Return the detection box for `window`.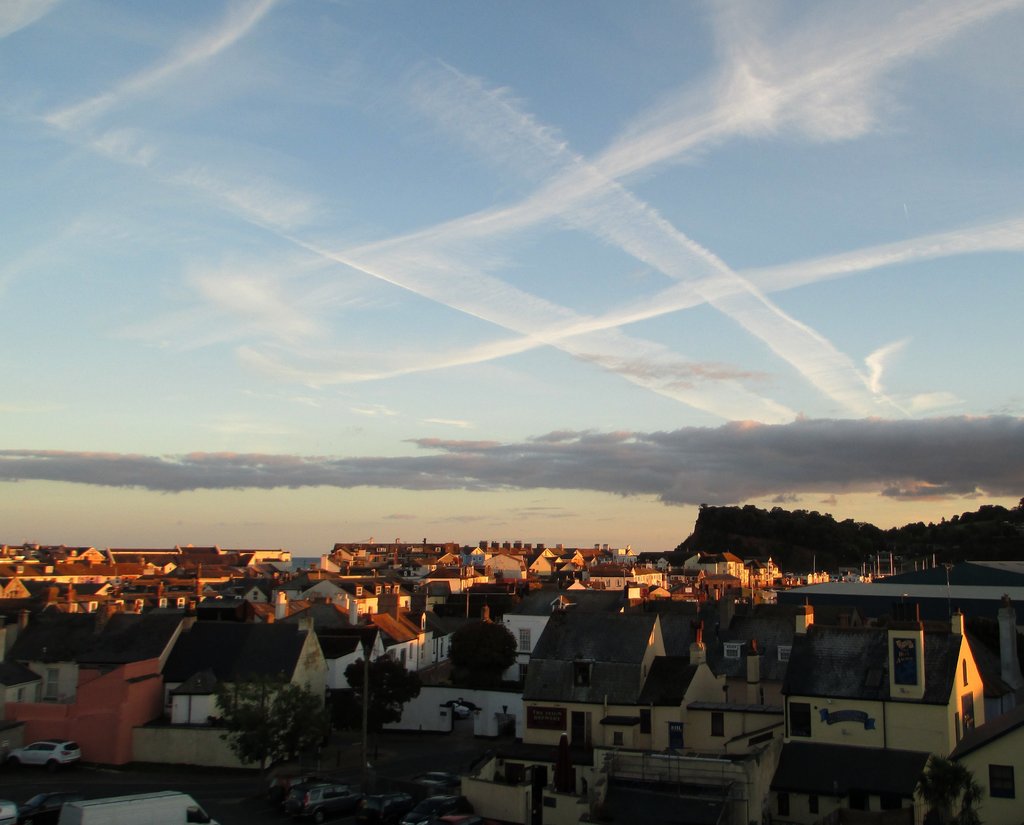
rect(337, 650, 397, 714).
